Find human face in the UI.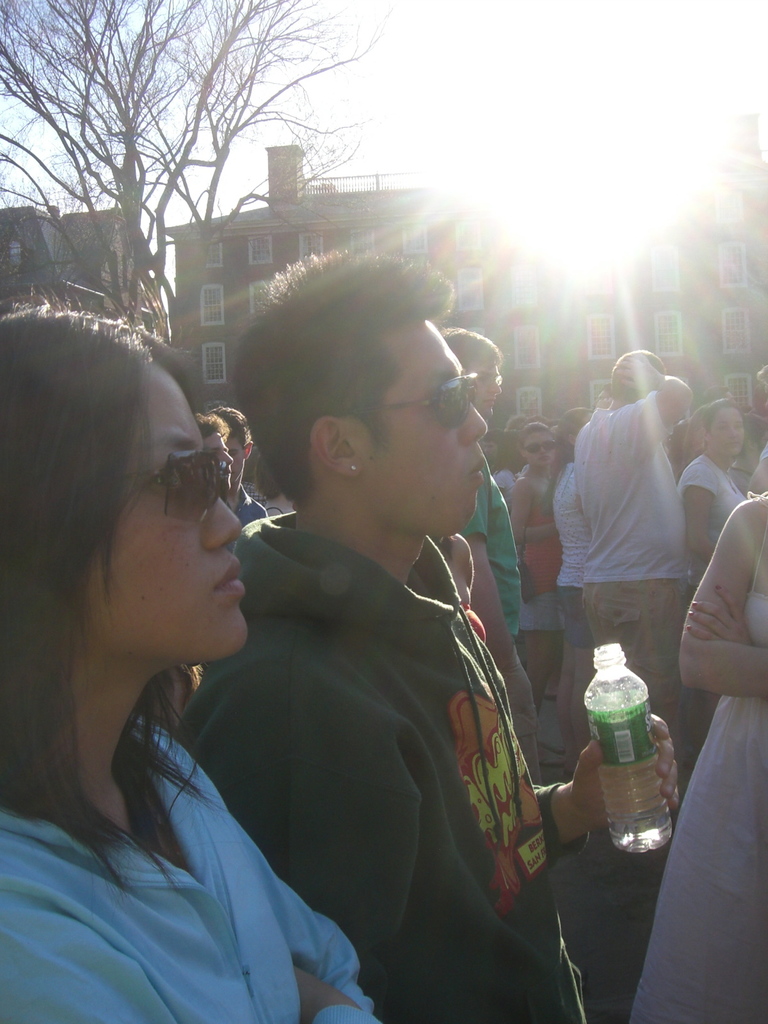
UI element at select_region(708, 409, 747, 458).
